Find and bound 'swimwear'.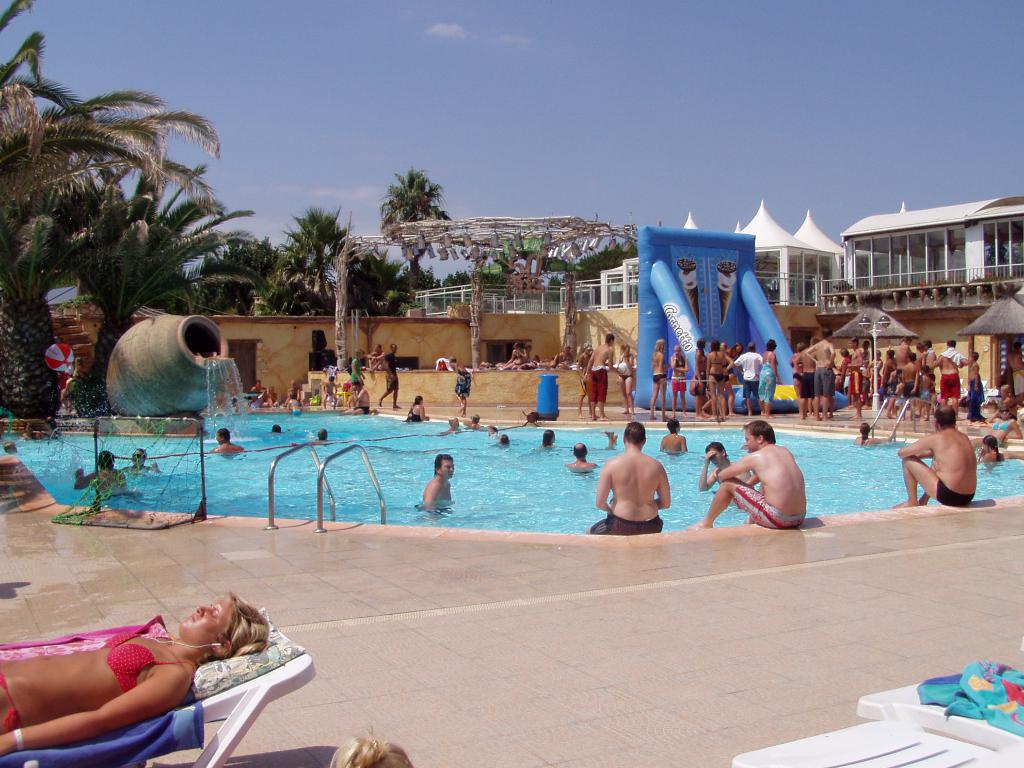
Bound: box(513, 352, 527, 358).
